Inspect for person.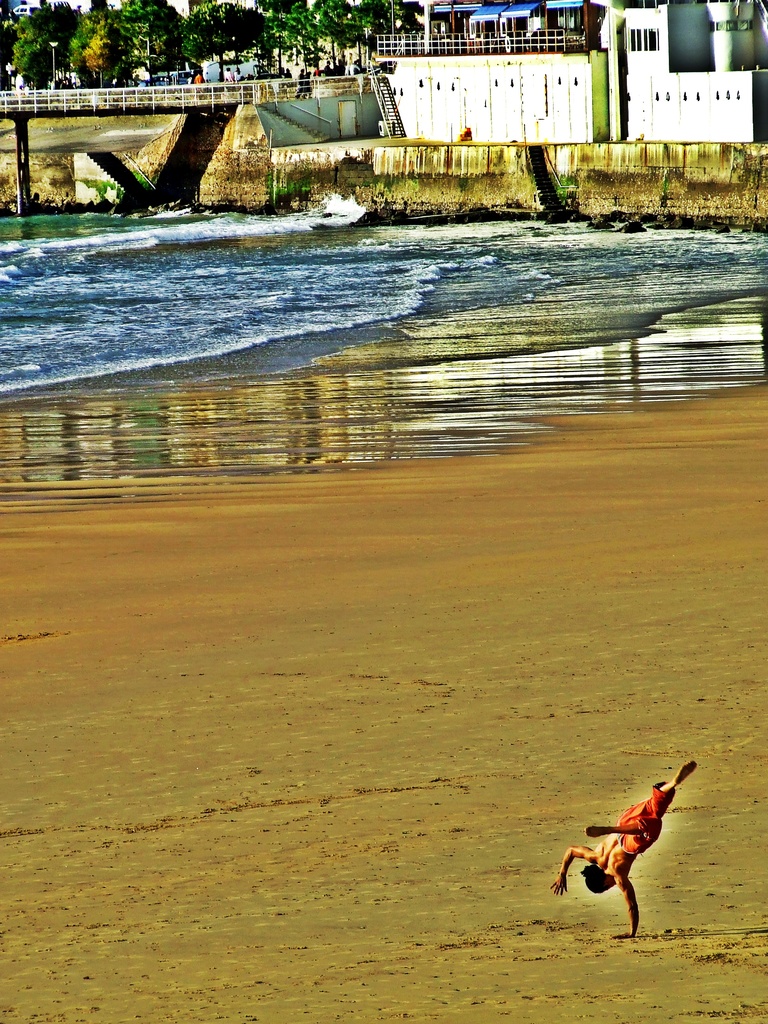
Inspection: bbox(545, 755, 683, 931).
